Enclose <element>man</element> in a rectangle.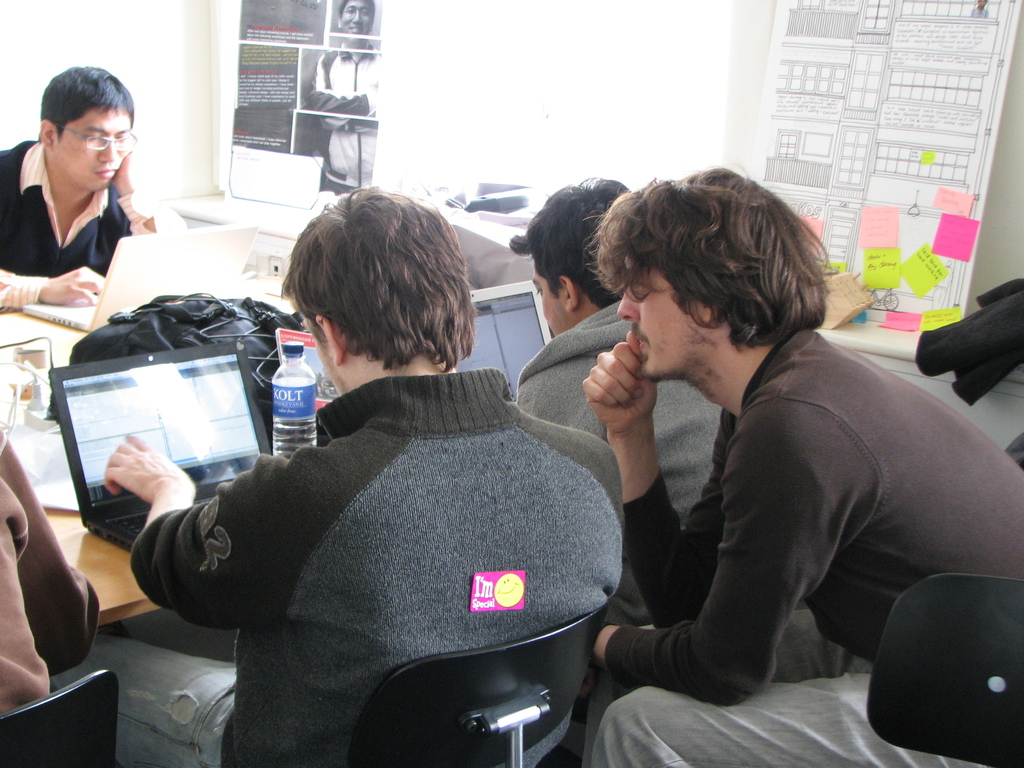
detection(45, 172, 634, 767).
